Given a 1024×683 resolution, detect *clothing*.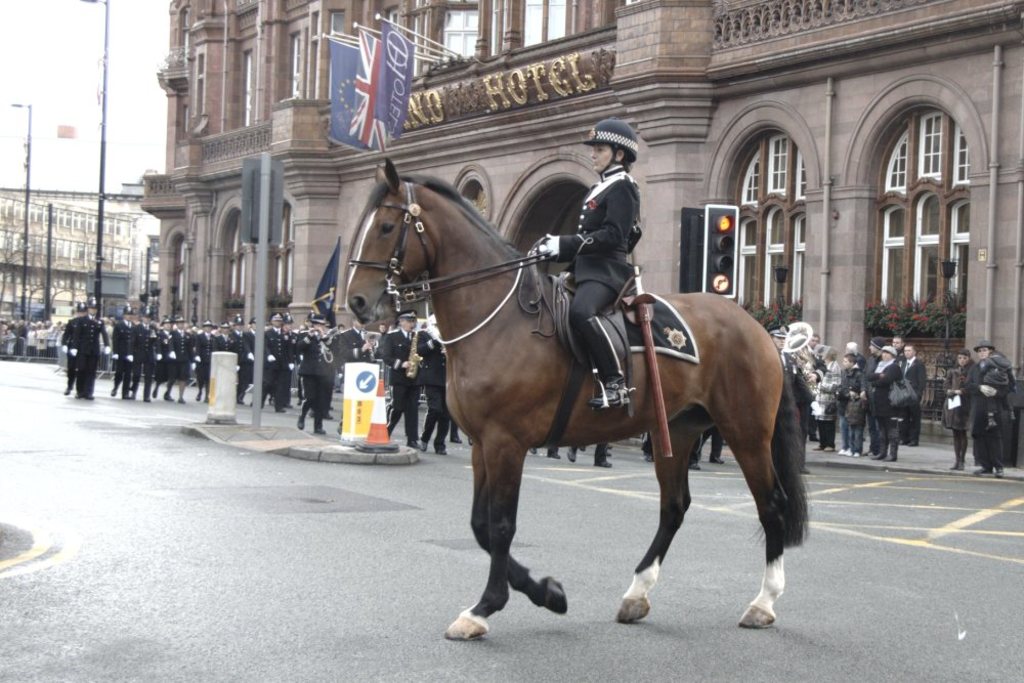
965/358/1005/471.
